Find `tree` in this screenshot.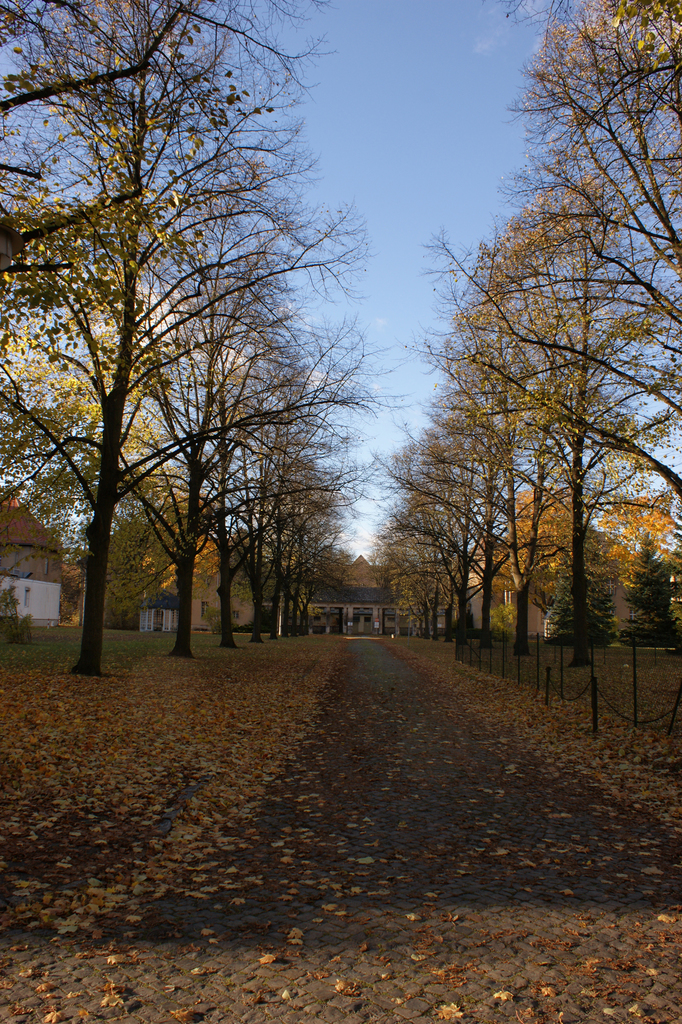
The bounding box for `tree` is box=[308, 539, 350, 591].
